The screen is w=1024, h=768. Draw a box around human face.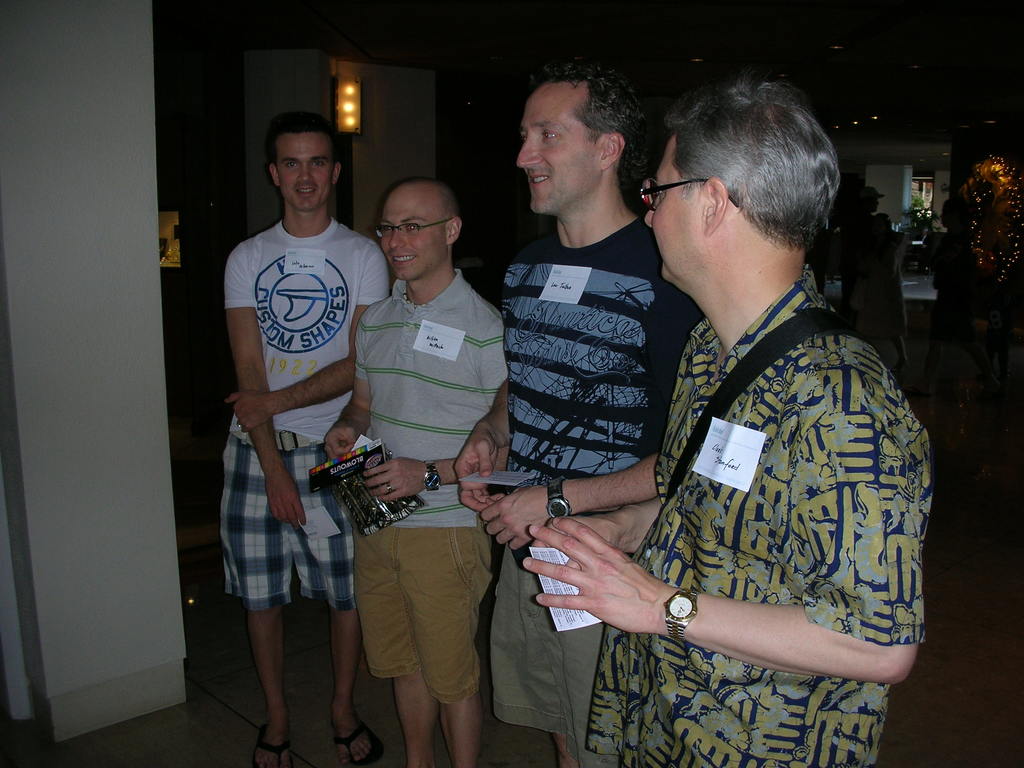
[left=644, top=134, right=708, bottom=284].
